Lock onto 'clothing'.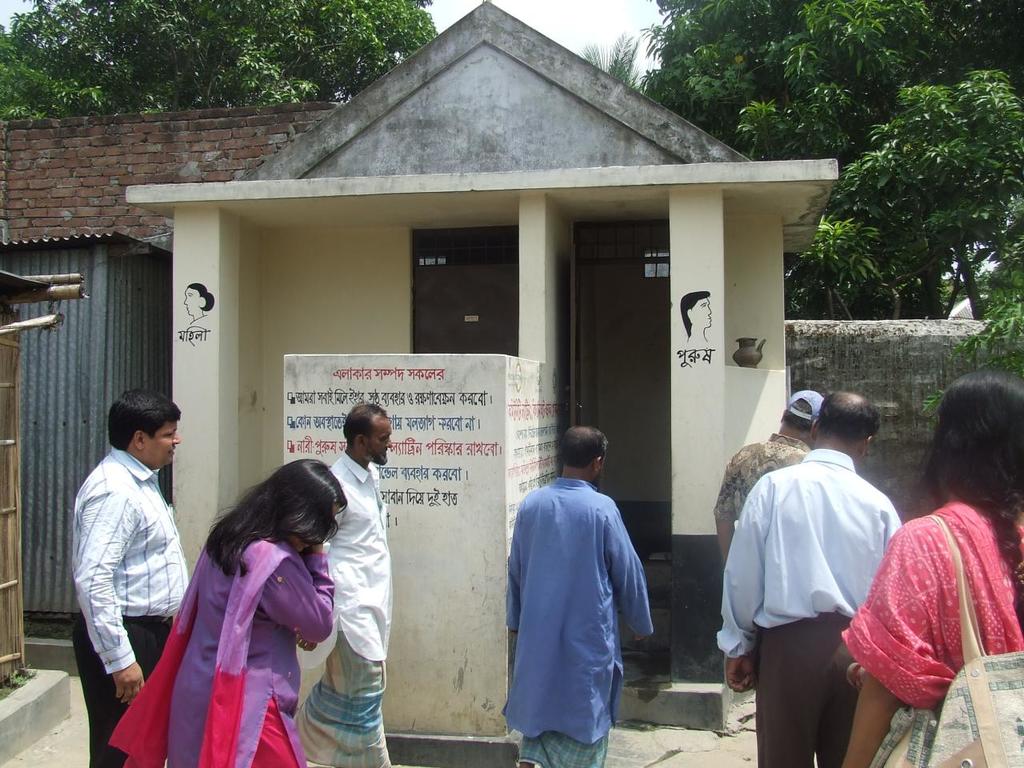
Locked: bbox=(503, 458, 658, 753).
